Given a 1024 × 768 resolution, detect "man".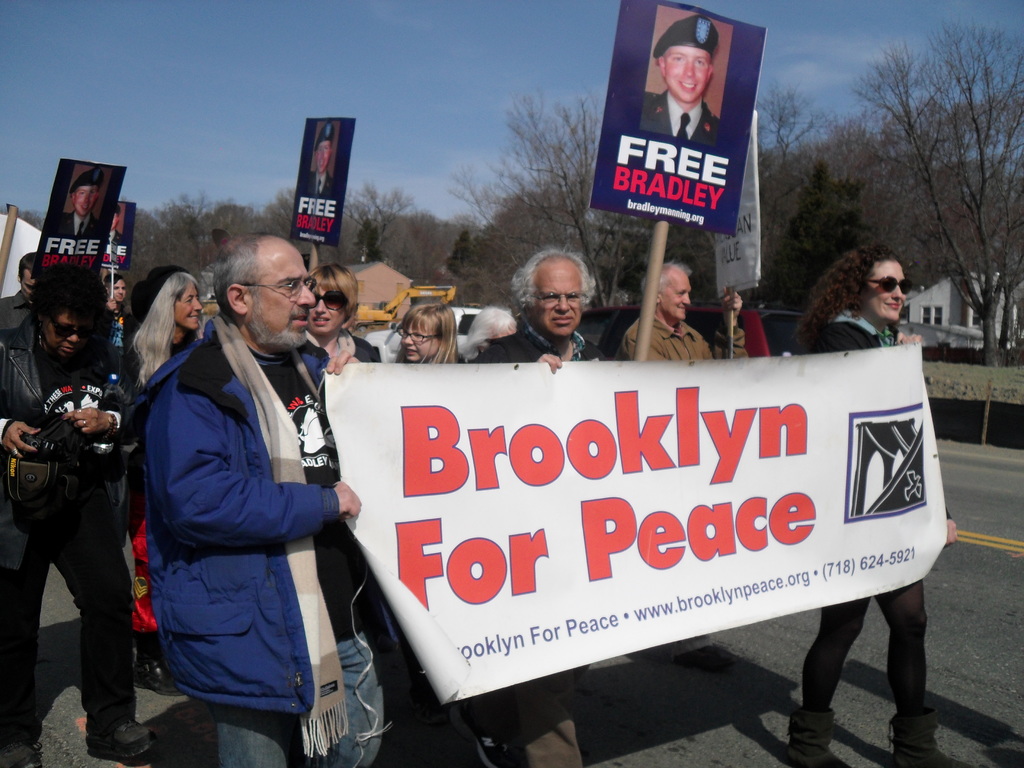
rect(632, 12, 724, 151).
